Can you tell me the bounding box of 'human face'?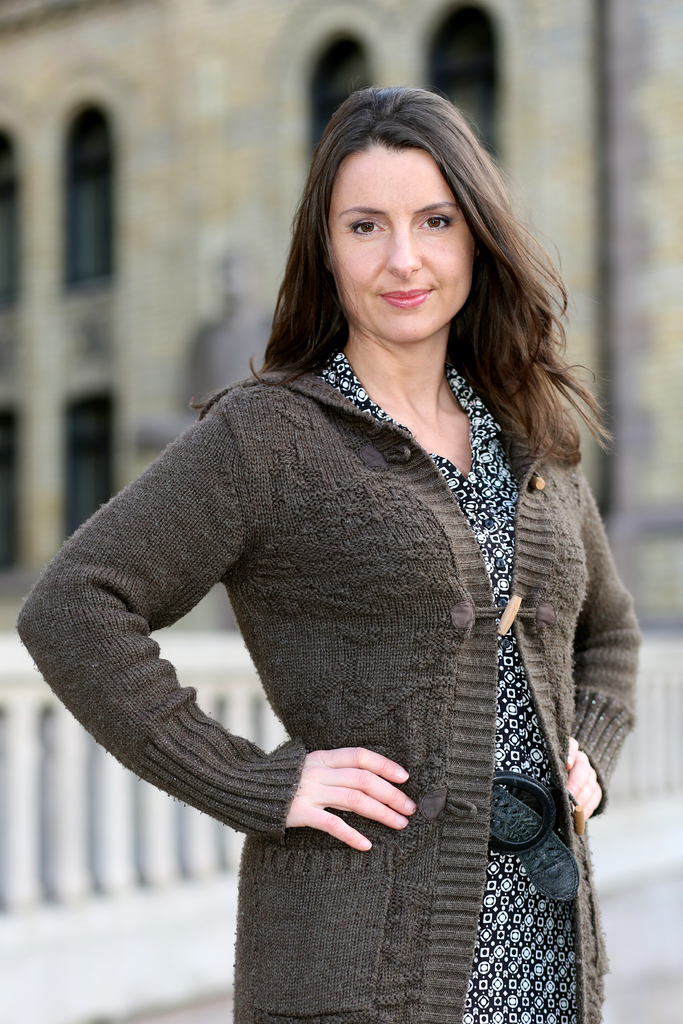
region(329, 146, 472, 337).
